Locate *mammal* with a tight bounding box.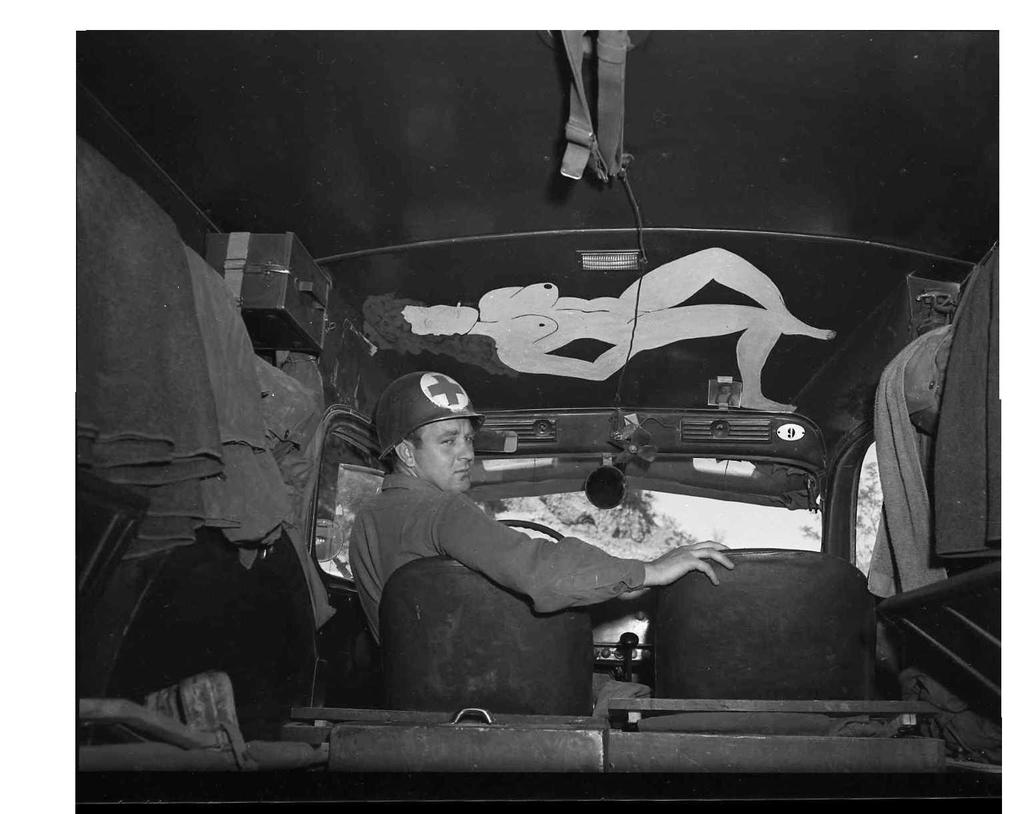
[x1=299, y1=429, x2=784, y2=683].
